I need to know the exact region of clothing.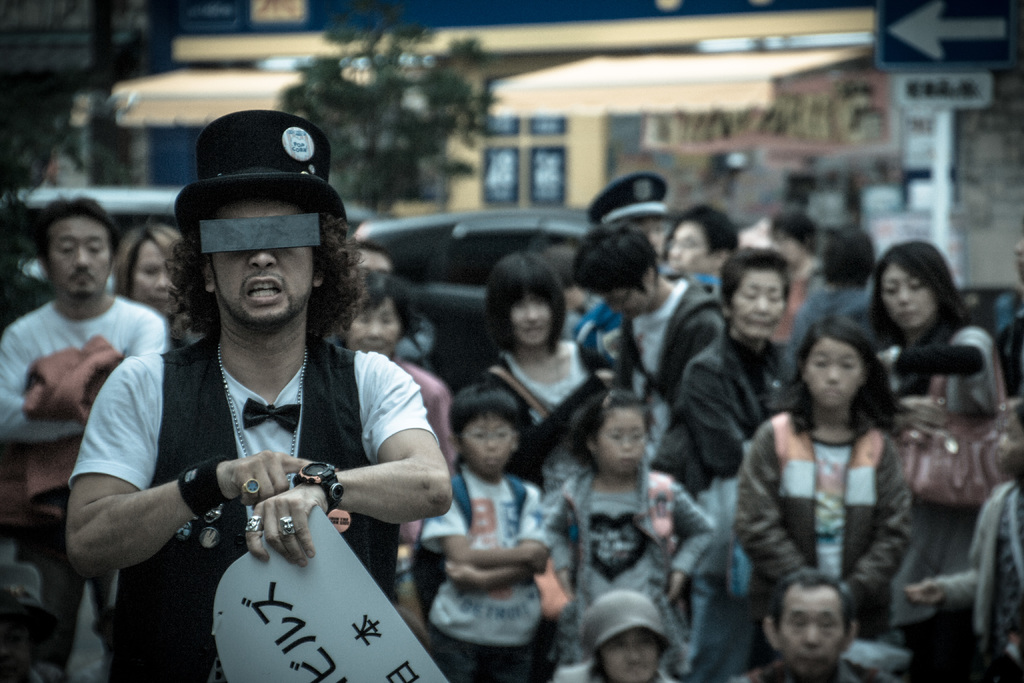
Region: bbox=[71, 278, 440, 640].
